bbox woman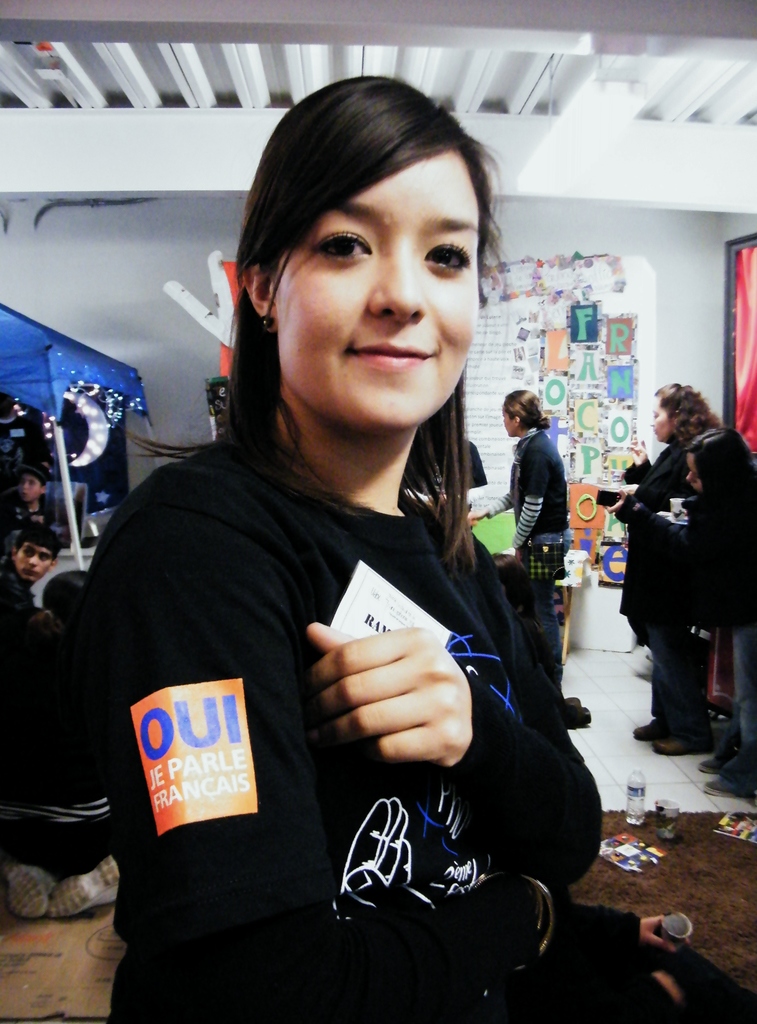
[605, 425, 756, 792]
